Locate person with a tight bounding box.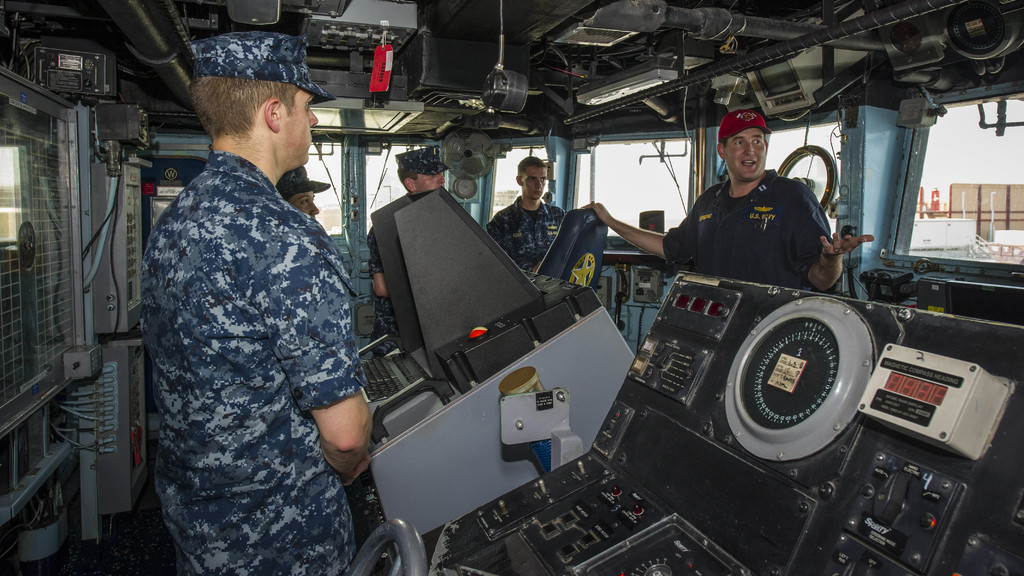
rect(370, 135, 449, 336).
